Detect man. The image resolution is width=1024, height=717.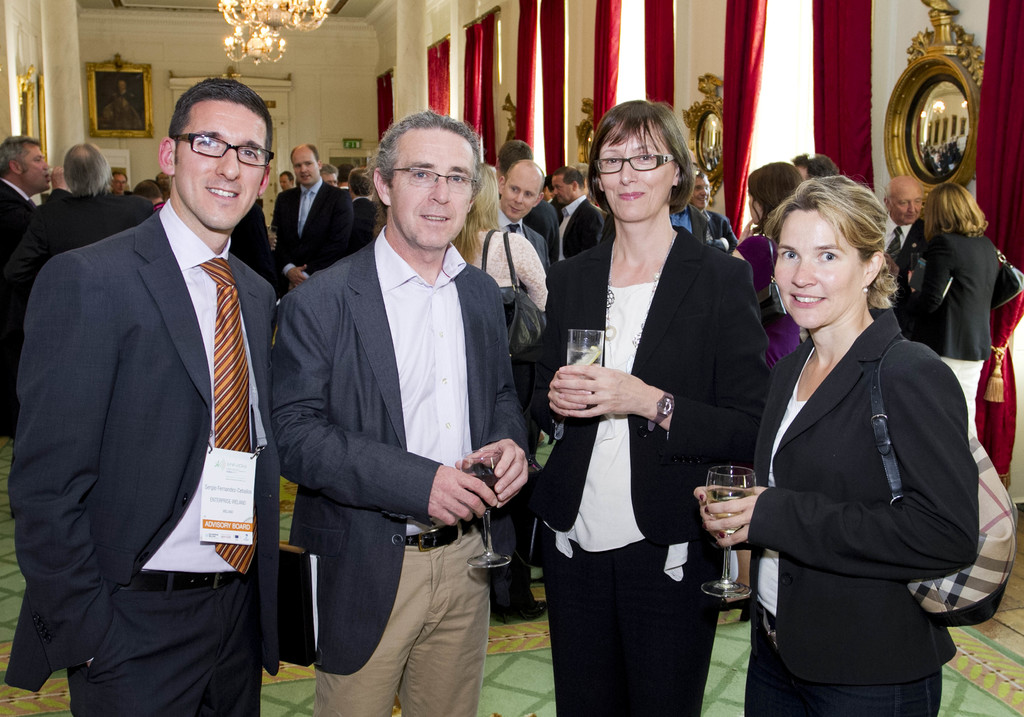
<region>879, 177, 928, 298</region>.
